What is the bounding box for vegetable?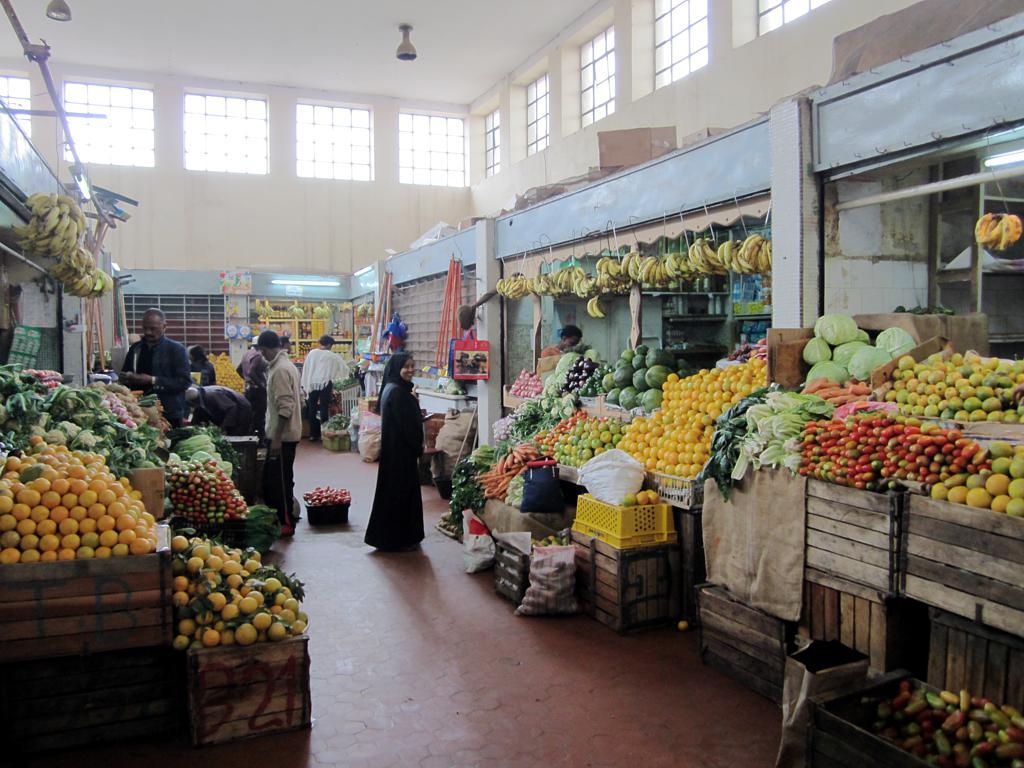
x1=884 y1=321 x2=913 y2=357.
